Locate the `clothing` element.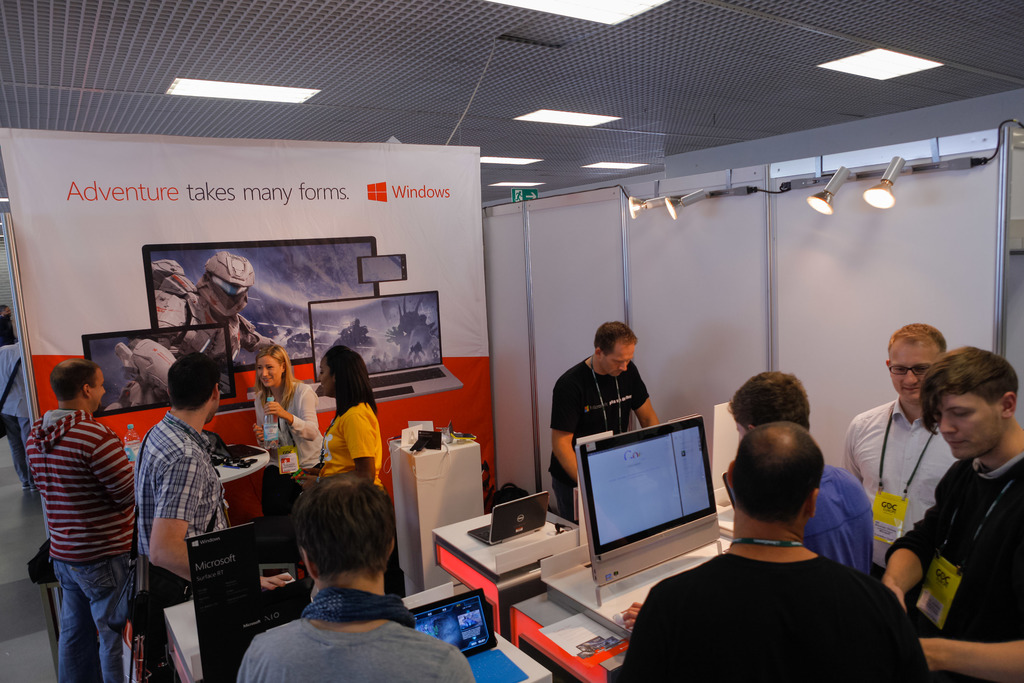
Element bbox: [545, 349, 652, 522].
